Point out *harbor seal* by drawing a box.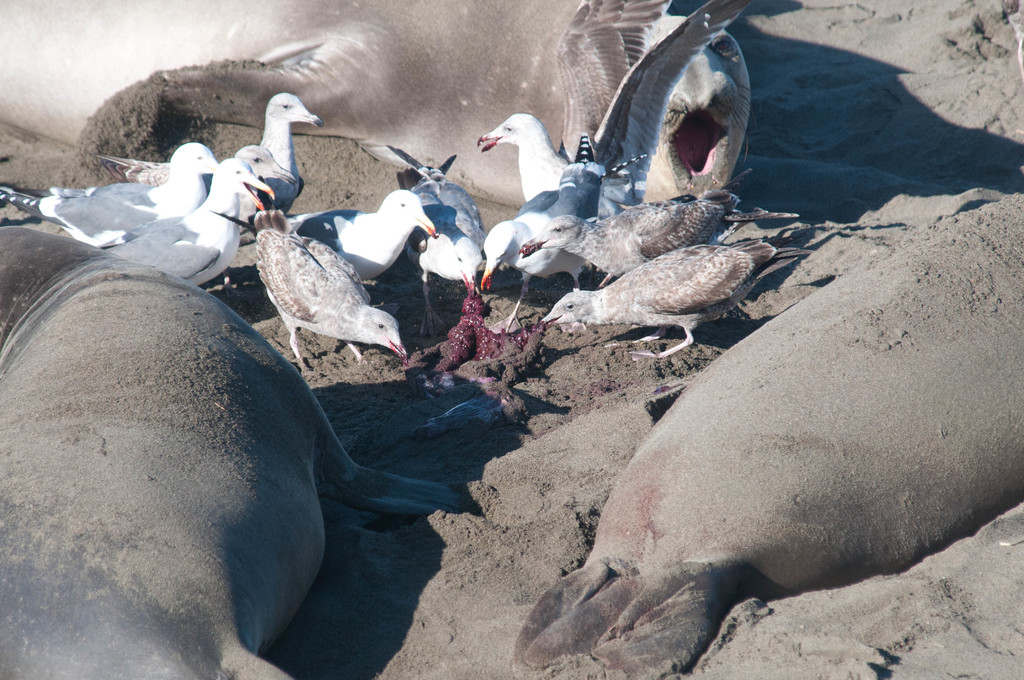
bbox(513, 197, 1023, 679).
